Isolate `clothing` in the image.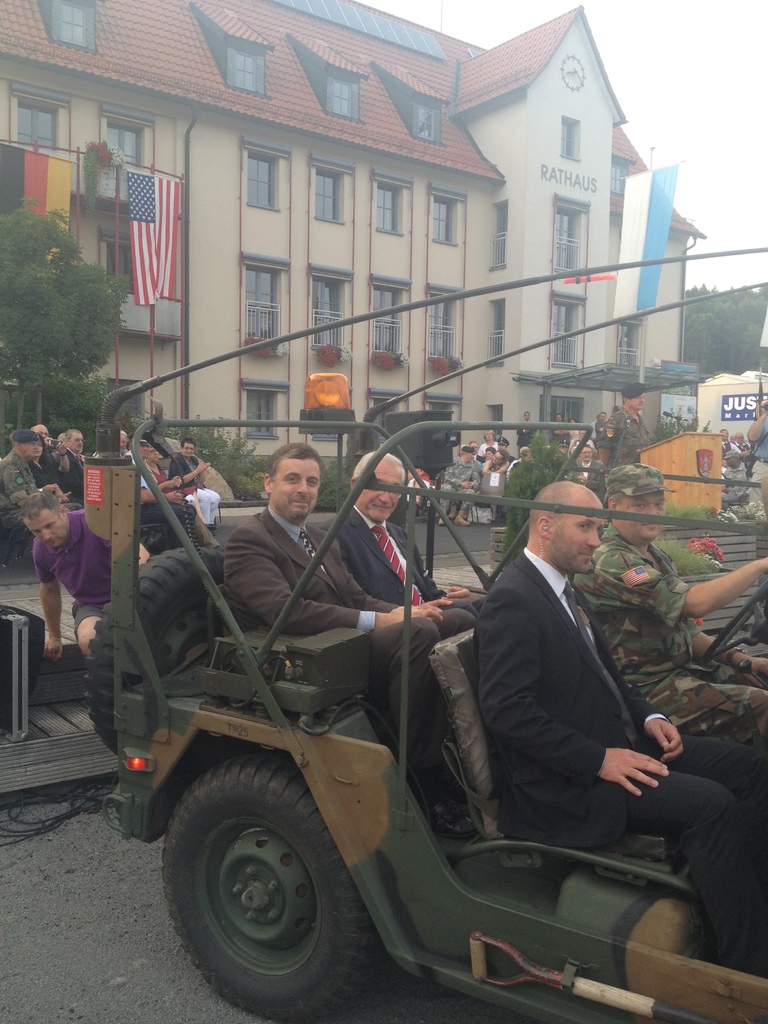
Isolated region: <box>230,497,479,846</box>.
